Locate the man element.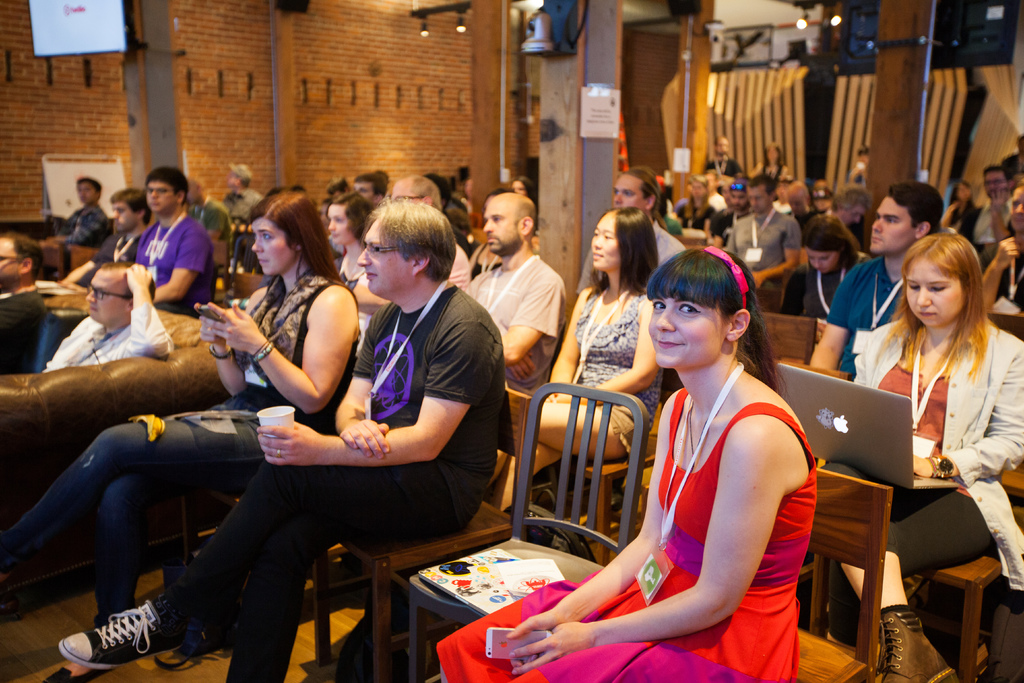
Element bbox: [x1=124, y1=164, x2=217, y2=320].
